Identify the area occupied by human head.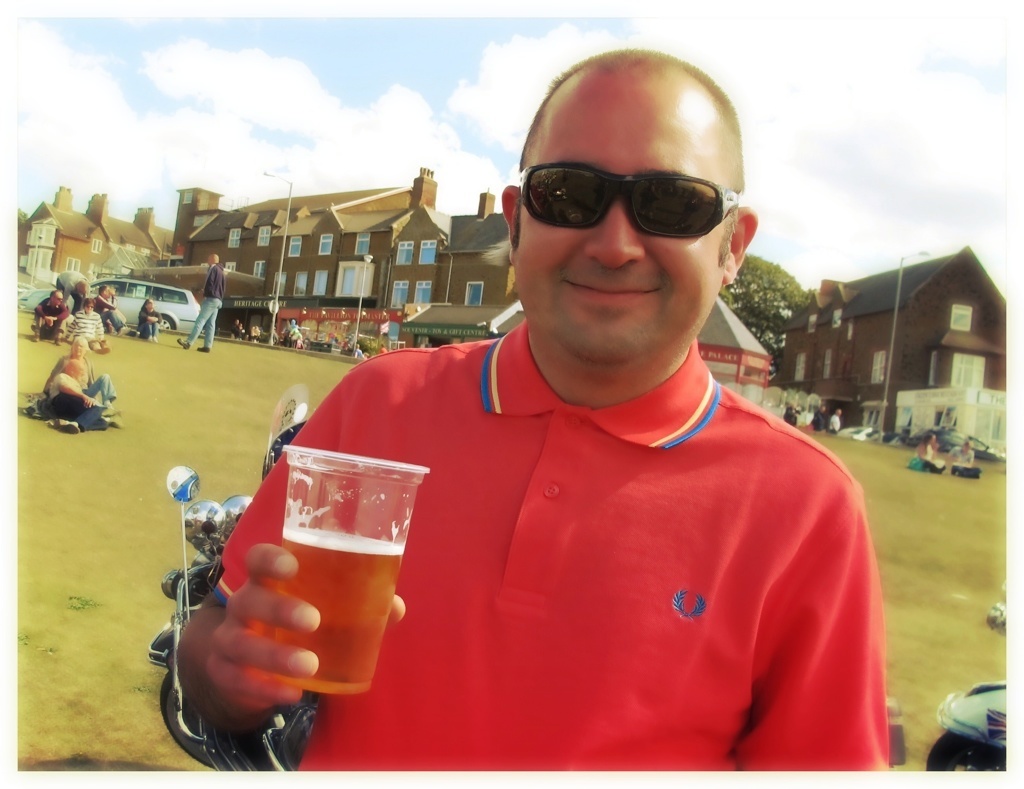
Area: region(70, 279, 93, 297).
